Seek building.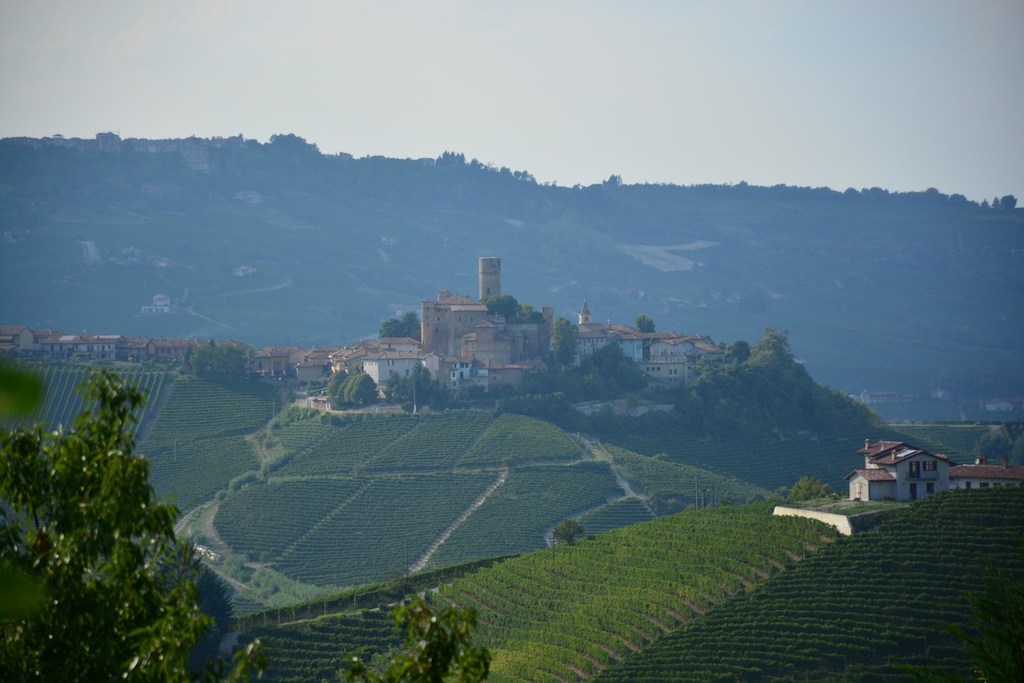
left=941, top=452, right=1023, bottom=488.
